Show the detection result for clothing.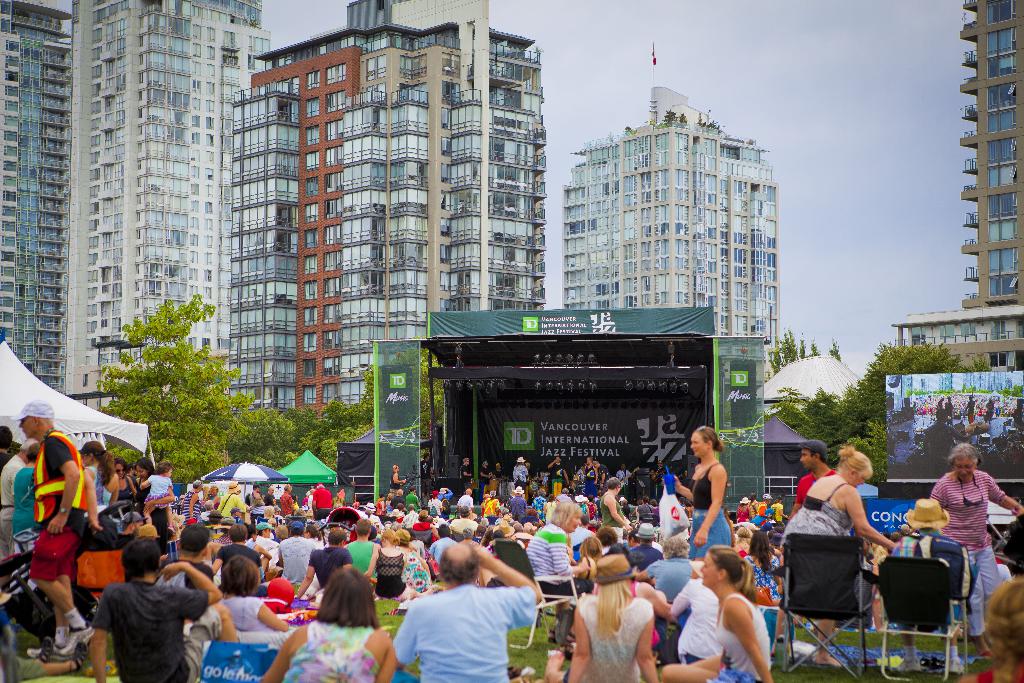
[601,463,609,484].
